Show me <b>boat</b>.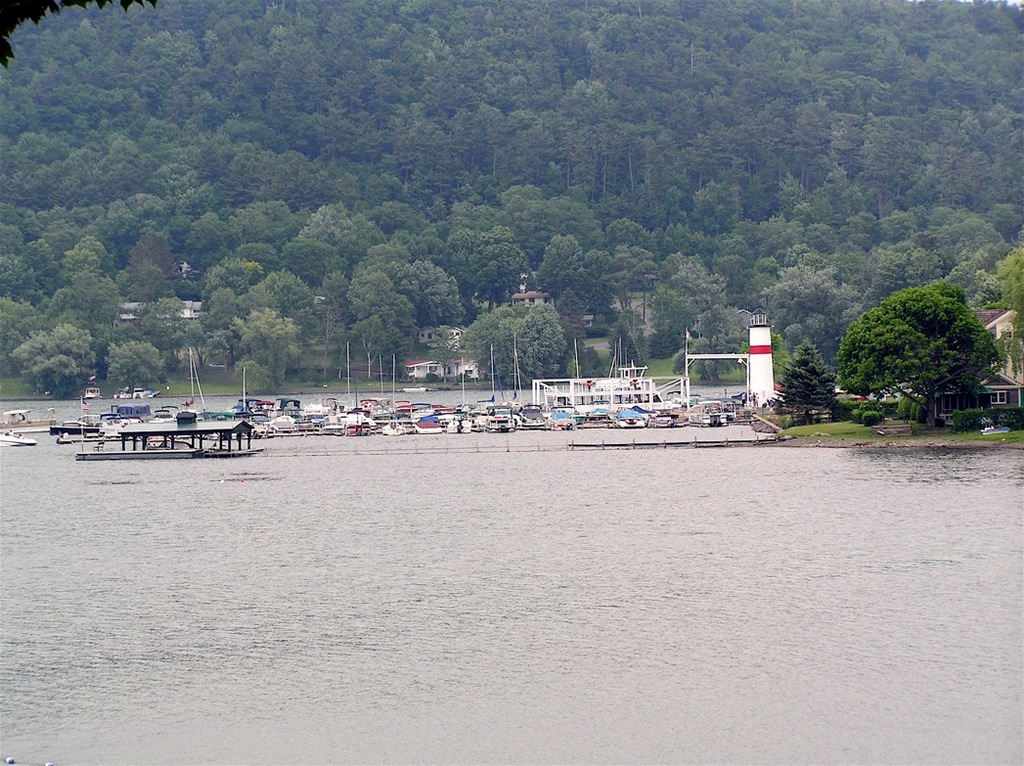
<b>boat</b> is here: 526/405/542/428.
